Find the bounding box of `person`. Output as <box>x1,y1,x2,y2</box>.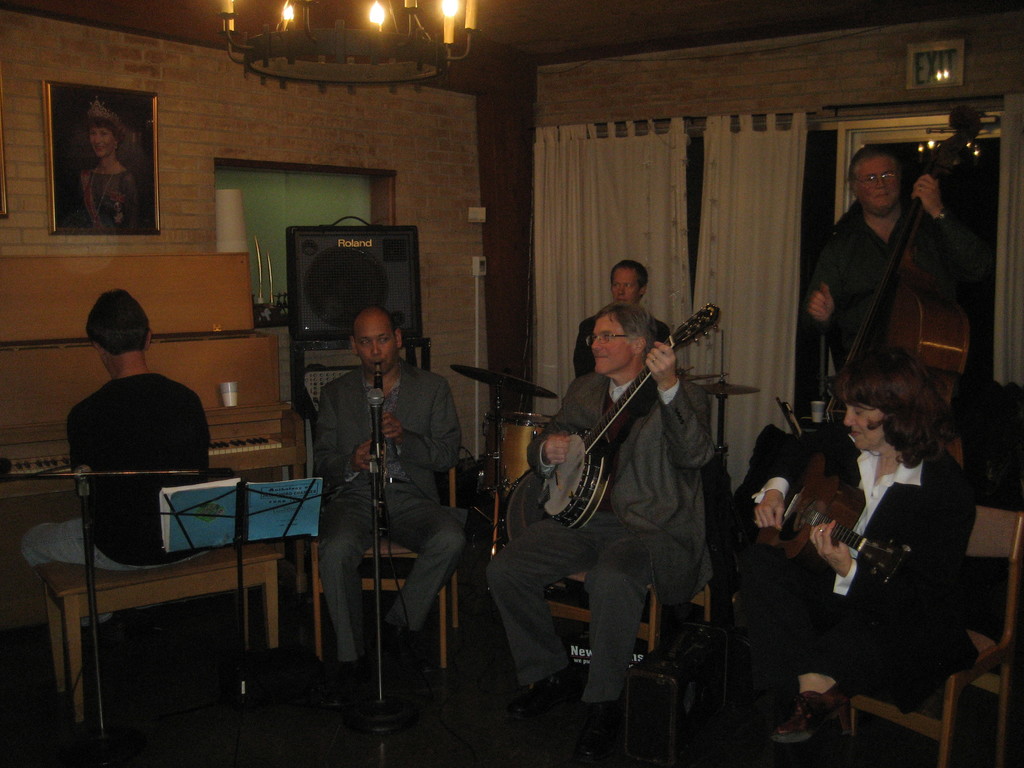
<box>572,259,673,358</box>.
